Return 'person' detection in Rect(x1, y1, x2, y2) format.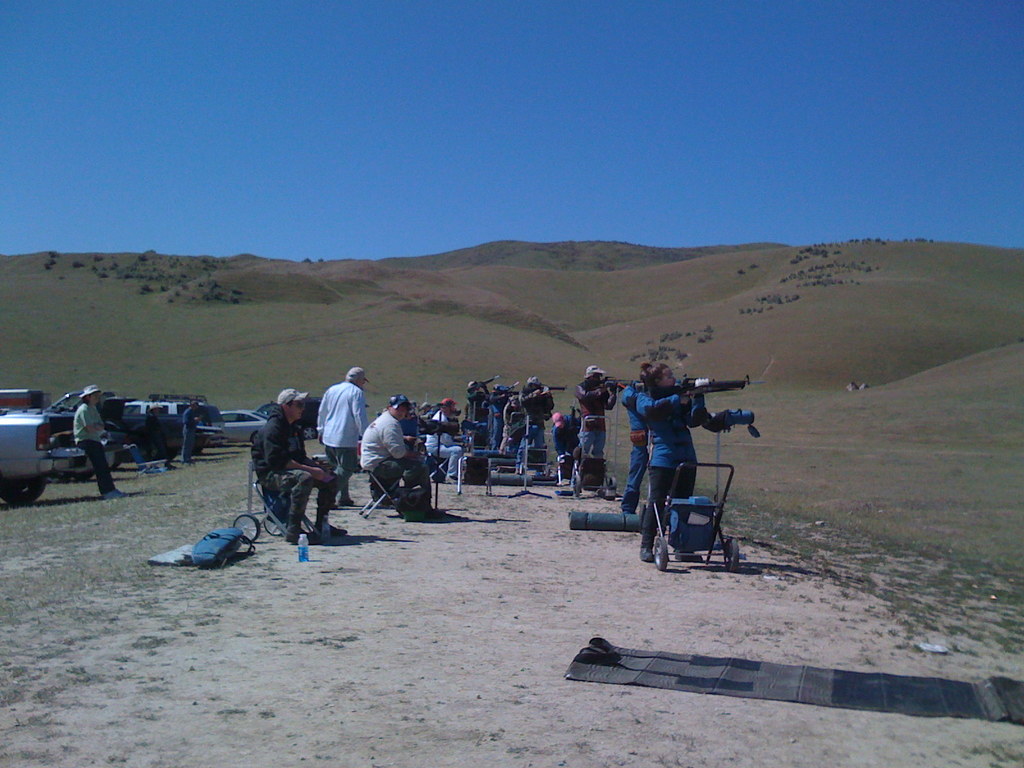
Rect(620, 363, 655, 511).
